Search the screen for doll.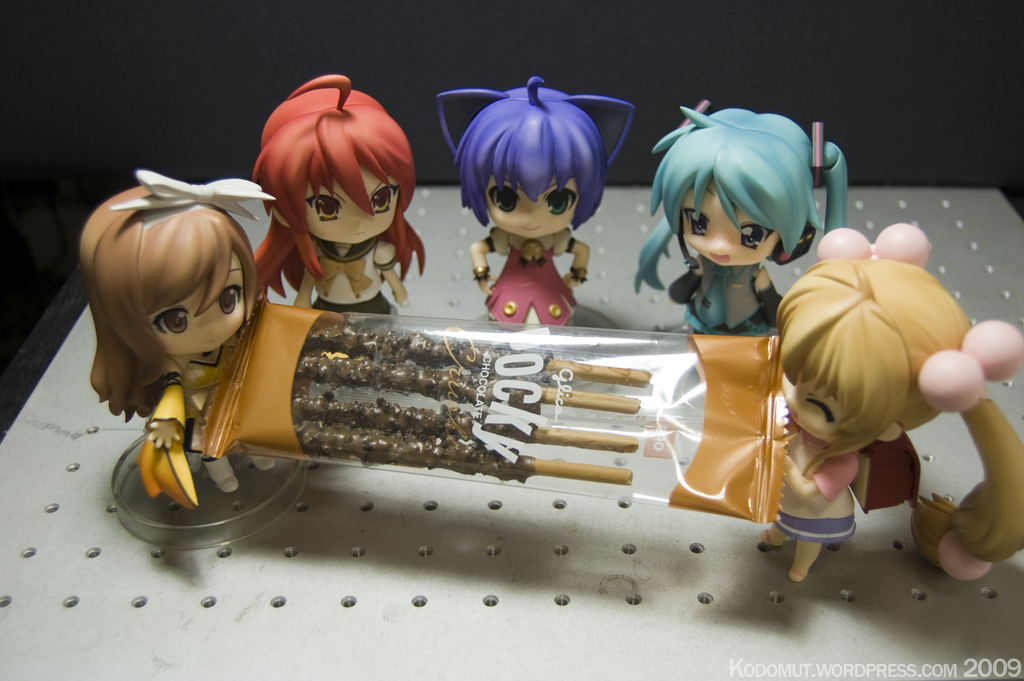
Found at BBox(635, 93, 848, 330).
